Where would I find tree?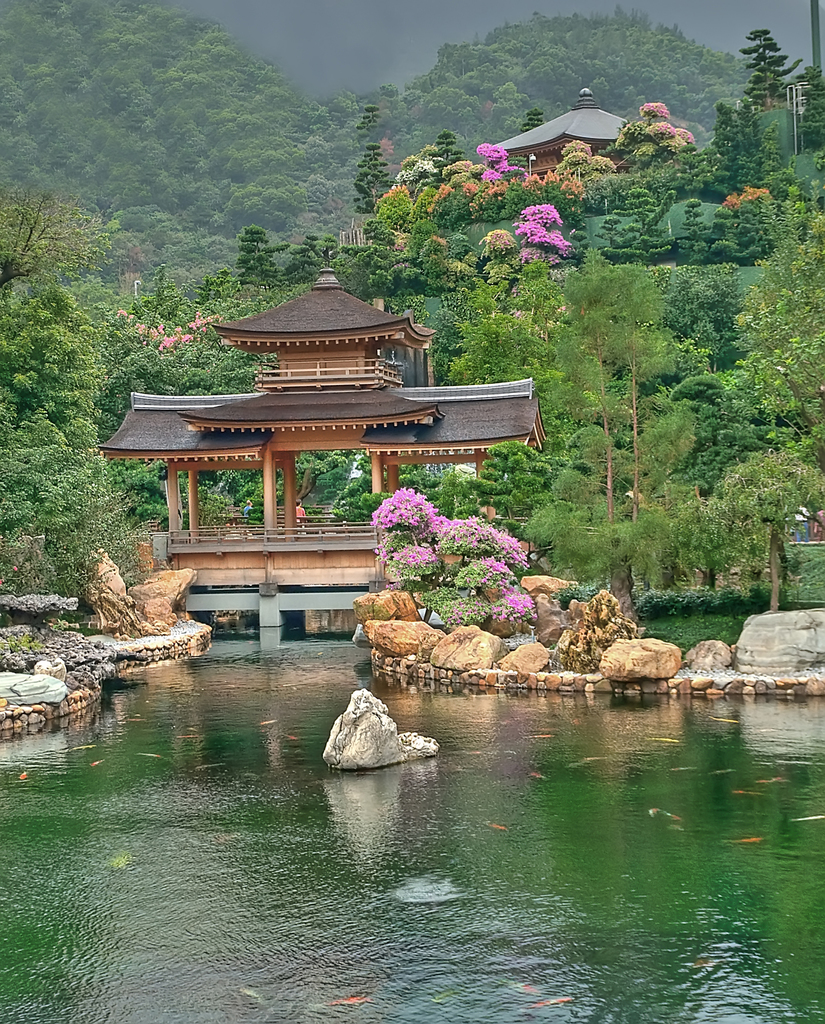
At 476:143:506:180.
